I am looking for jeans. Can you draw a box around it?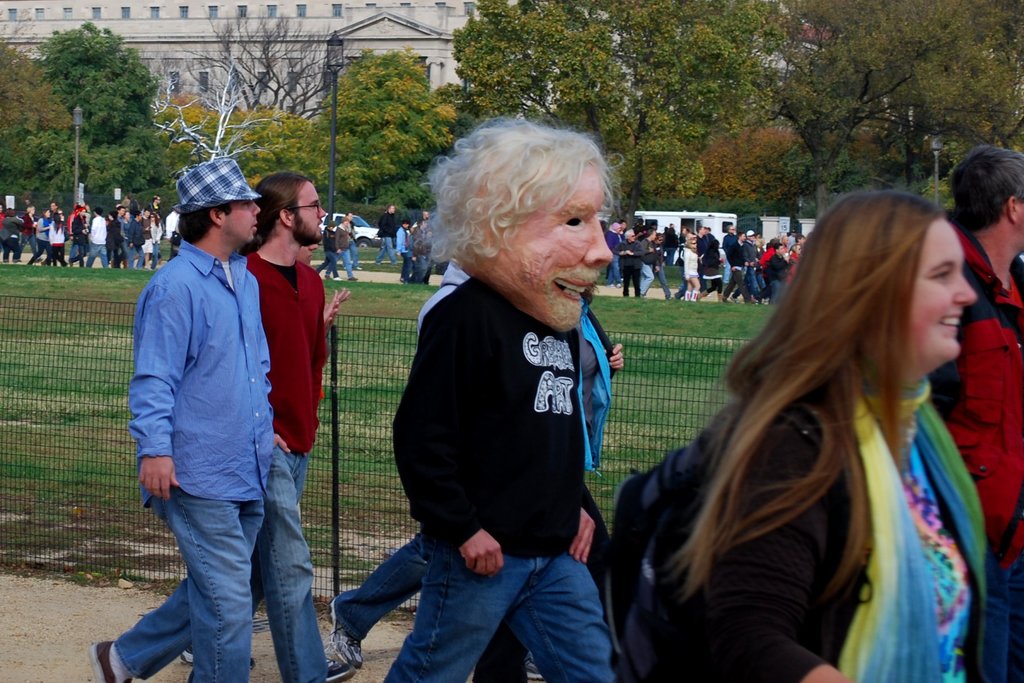
Sure, the bounding box is box=[677, 283, 686, 302].
